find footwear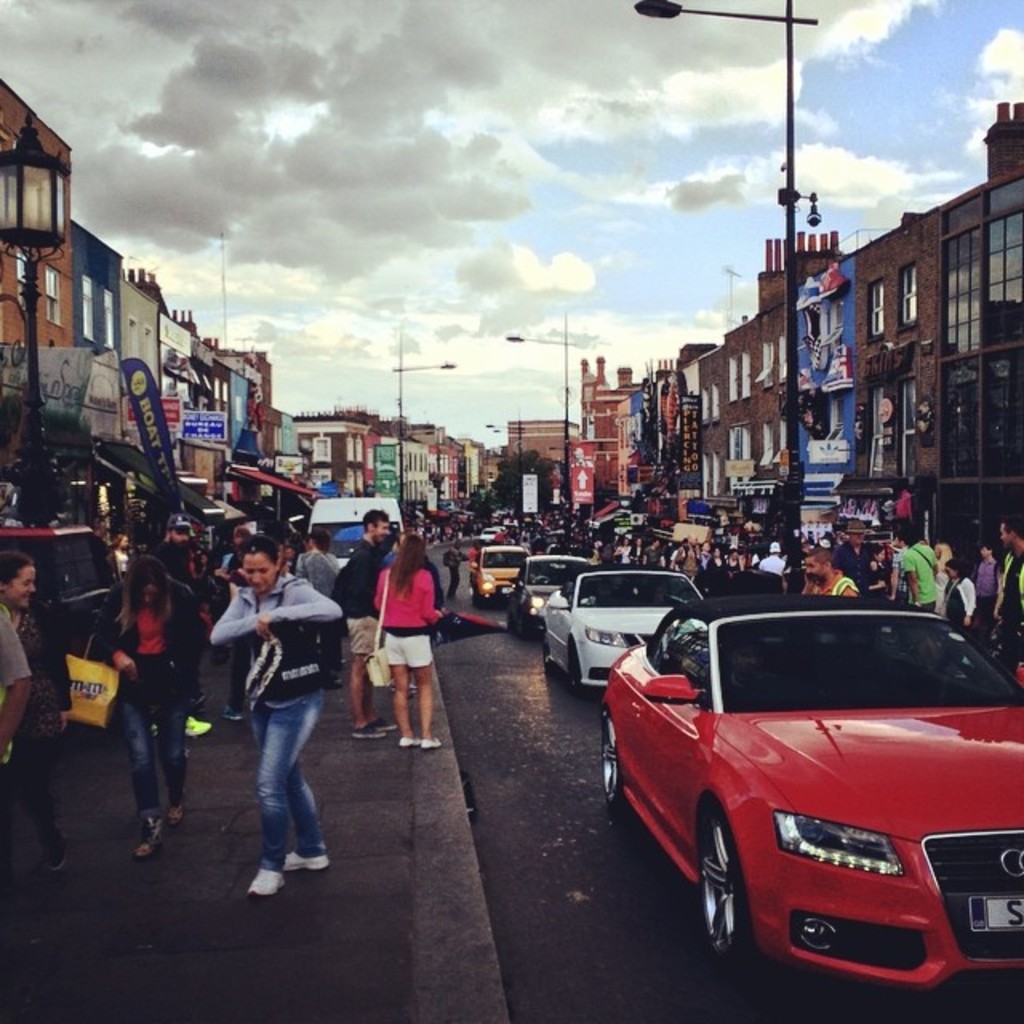
bbox=(245, 856, 290, 902)
